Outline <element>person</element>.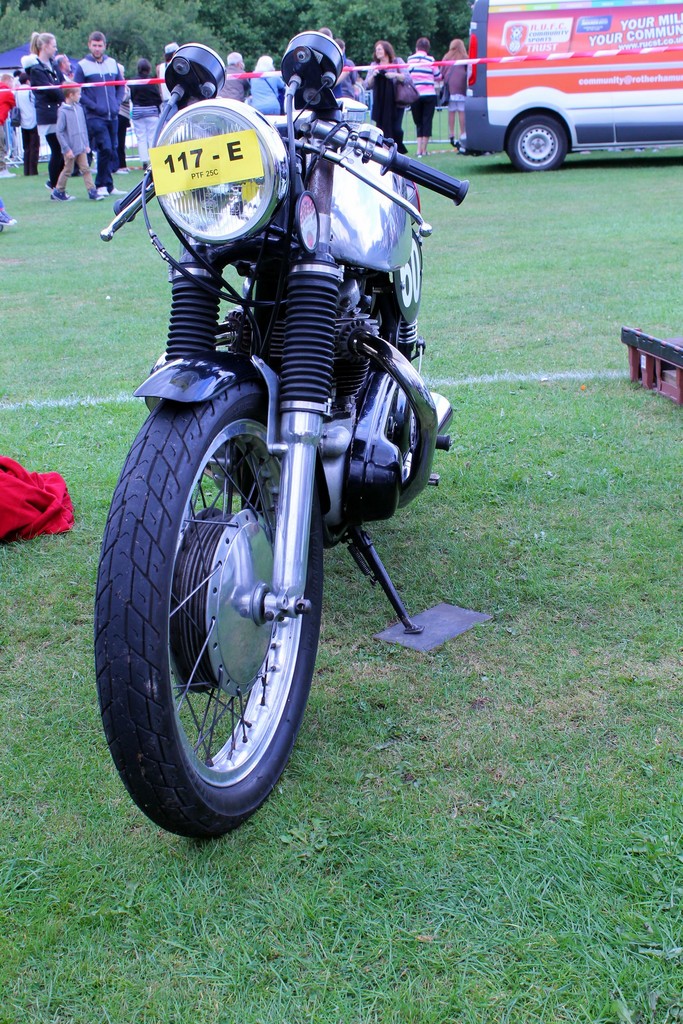
Outline: rect(359, 39, 408, 154).
